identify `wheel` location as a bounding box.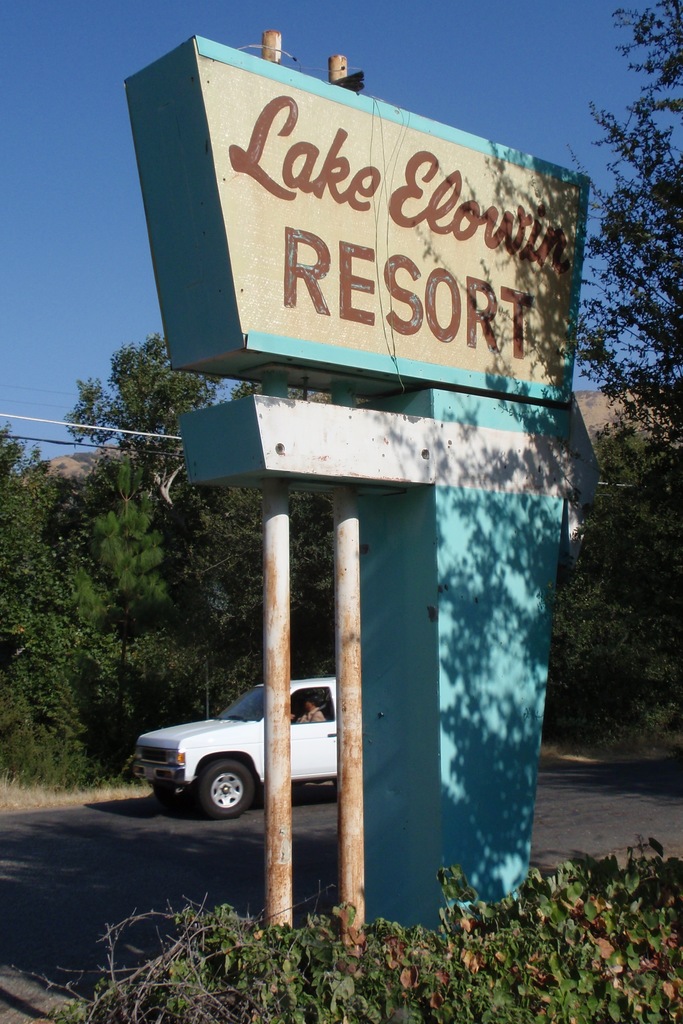
[x1=187, y1=747, x2=257, y2=825].
